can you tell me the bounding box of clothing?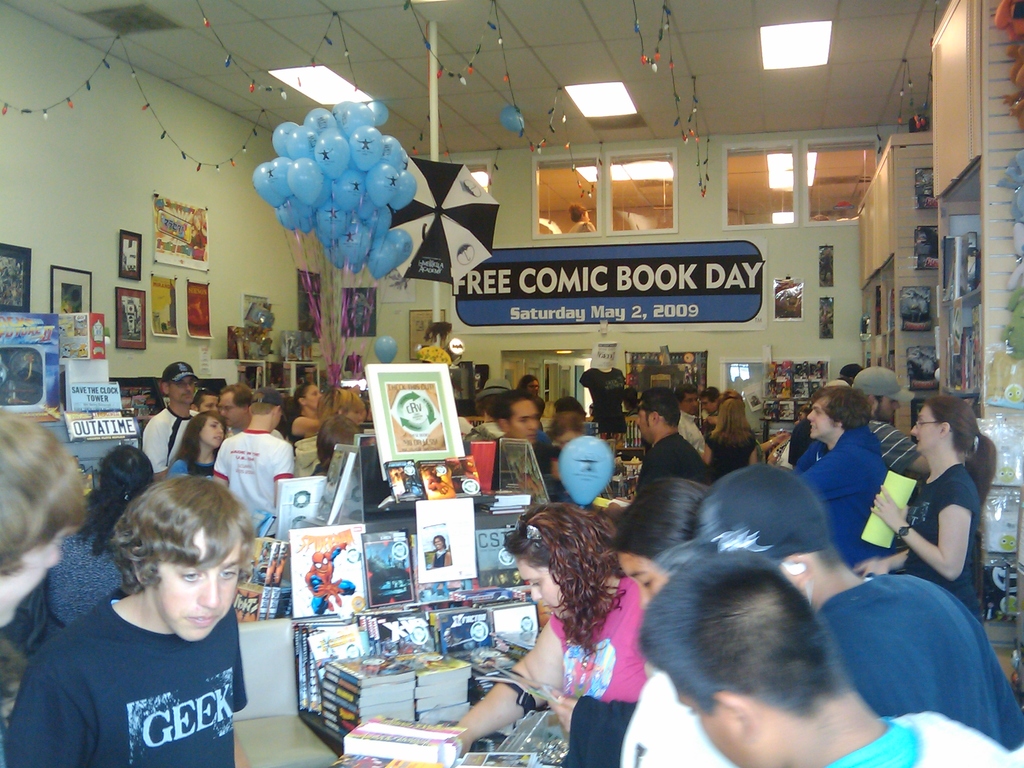
bbox(827, 713, 1023, 767).
